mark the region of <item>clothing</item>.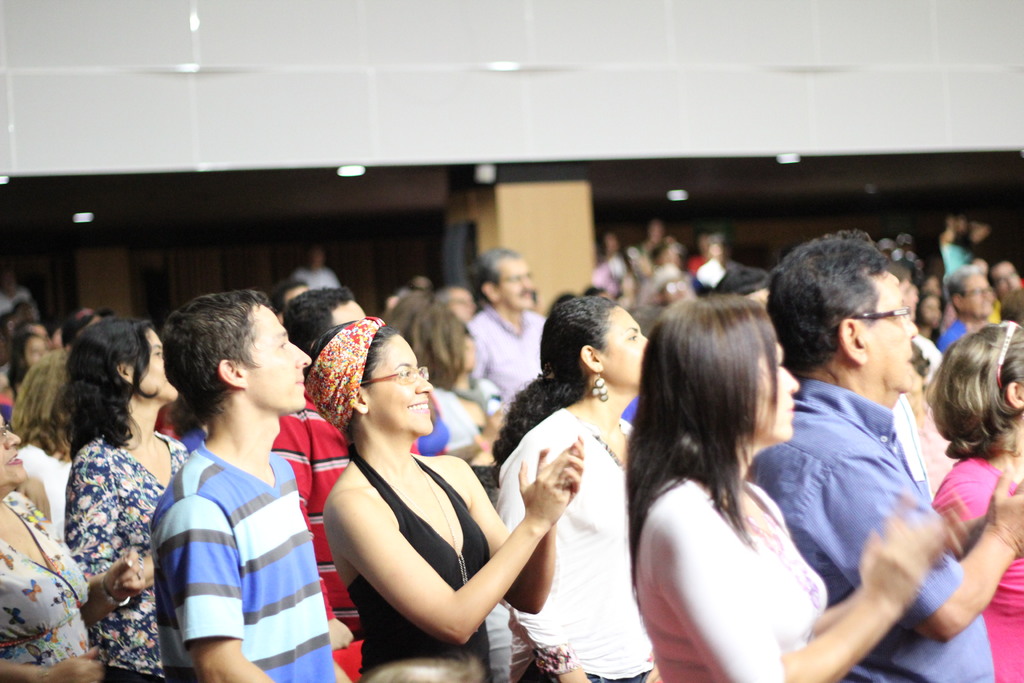
Region: 53, 431, 189, 674.
